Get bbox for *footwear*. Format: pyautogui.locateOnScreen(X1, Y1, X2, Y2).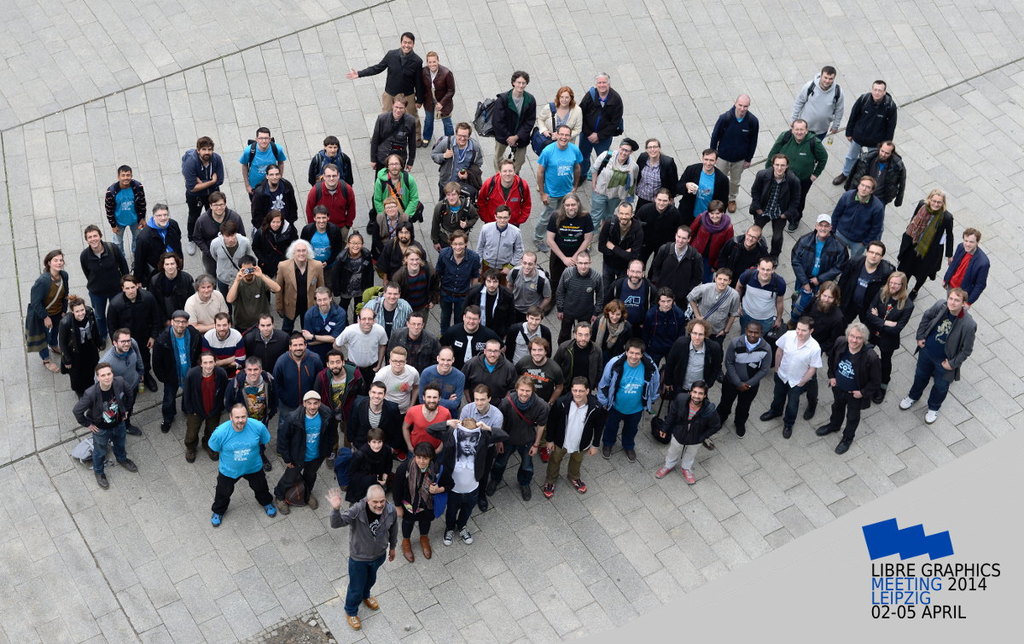
pyautogui.locateOnScreen(201, 444, 216, 461).
